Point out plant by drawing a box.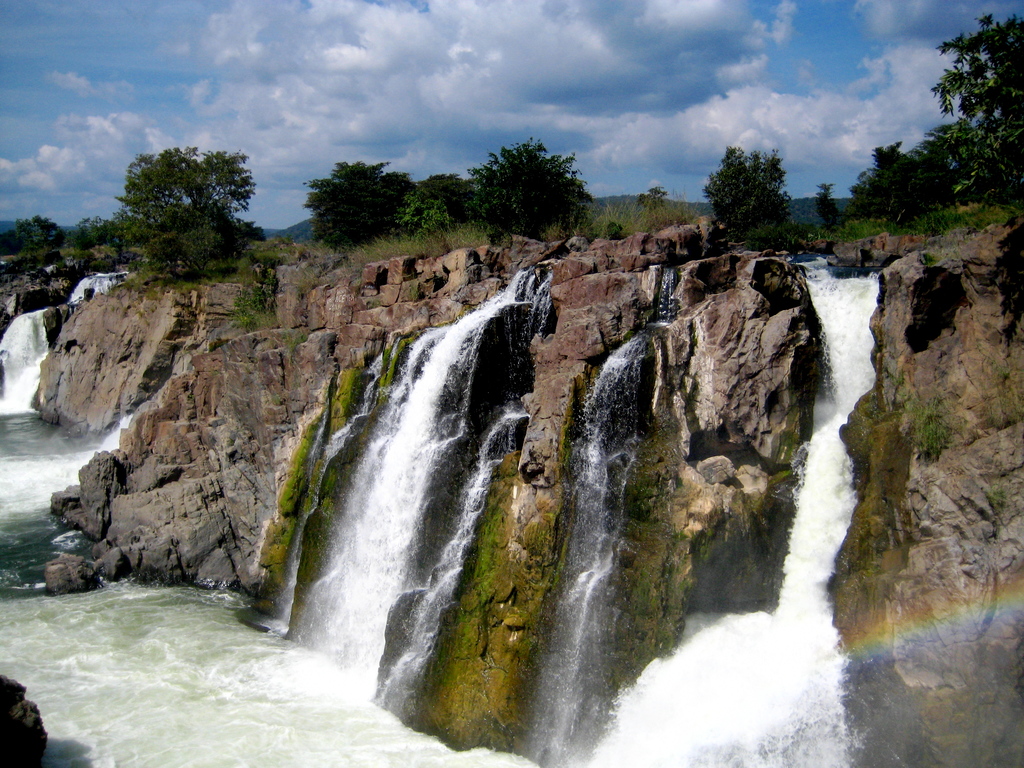
(x1=293, y1=266, x2=342, y2=298).
